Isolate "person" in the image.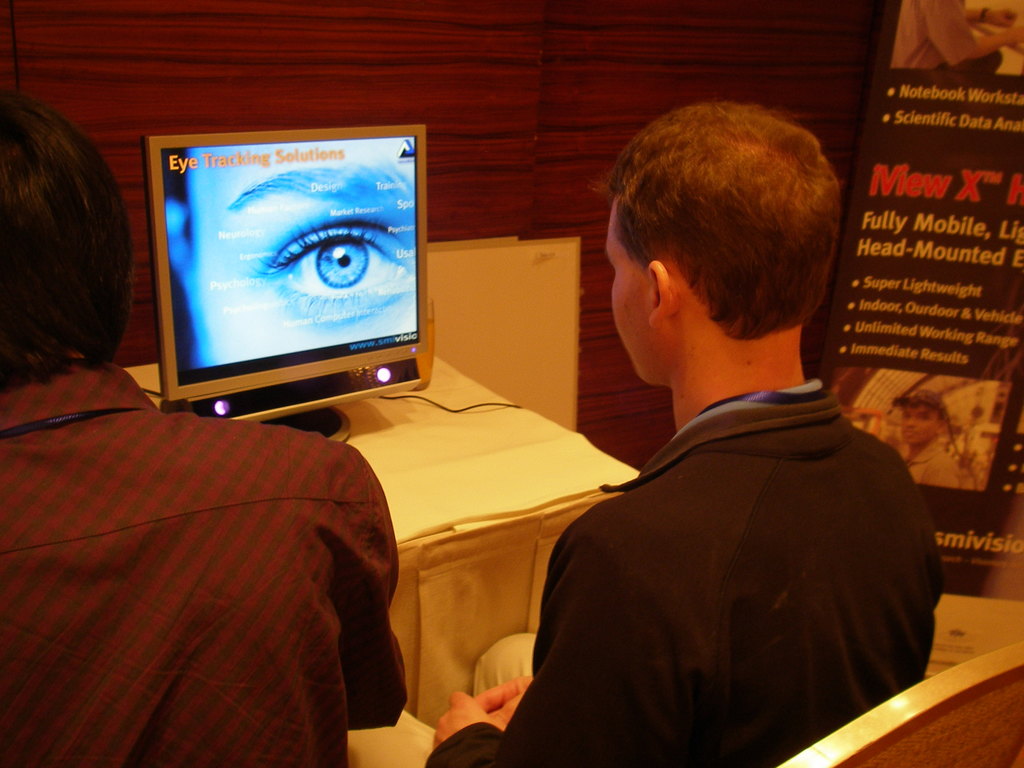
Isolated region: (897, 388, 965, 492).
